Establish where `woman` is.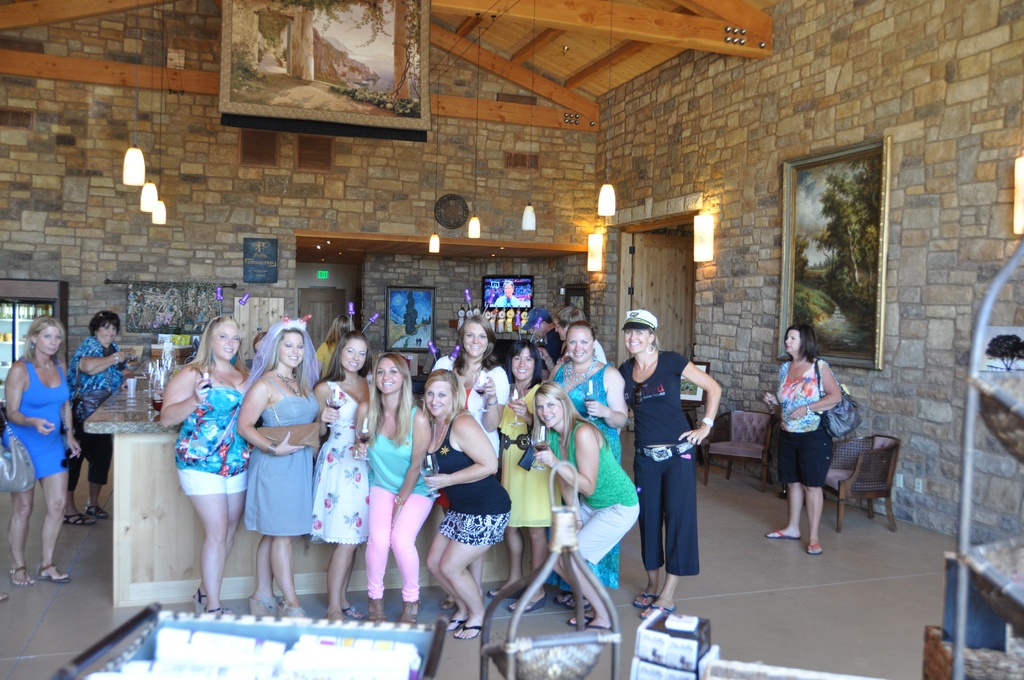
Established at pyautogui.locateOnScreen(428, 314, 515, 609).
